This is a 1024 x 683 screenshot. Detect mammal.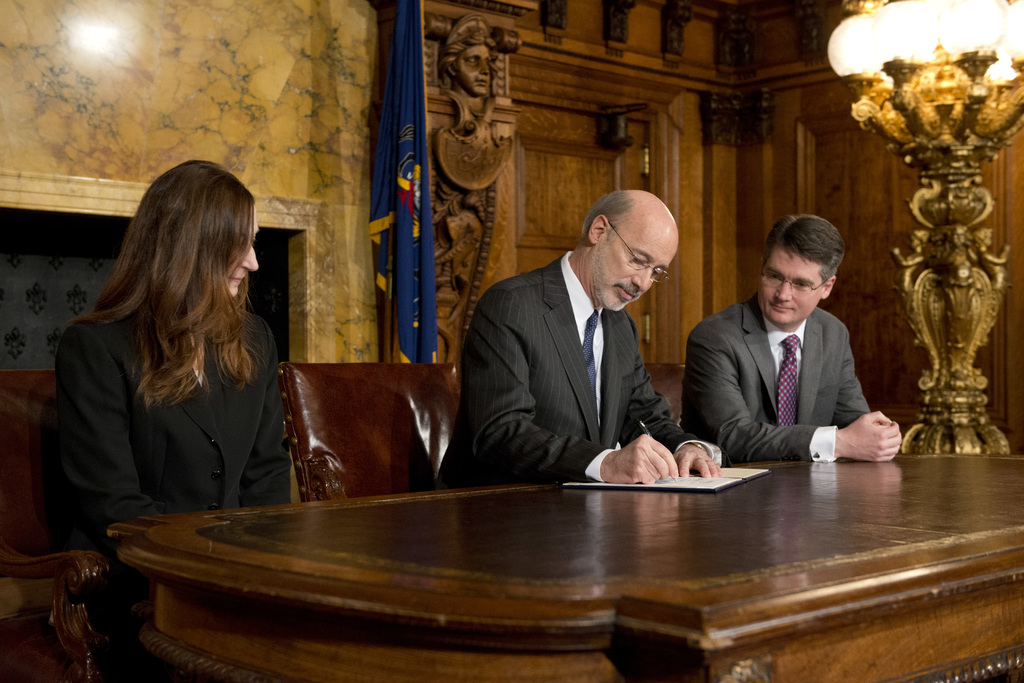
left=45, top=154, right=296, bottom=623.
